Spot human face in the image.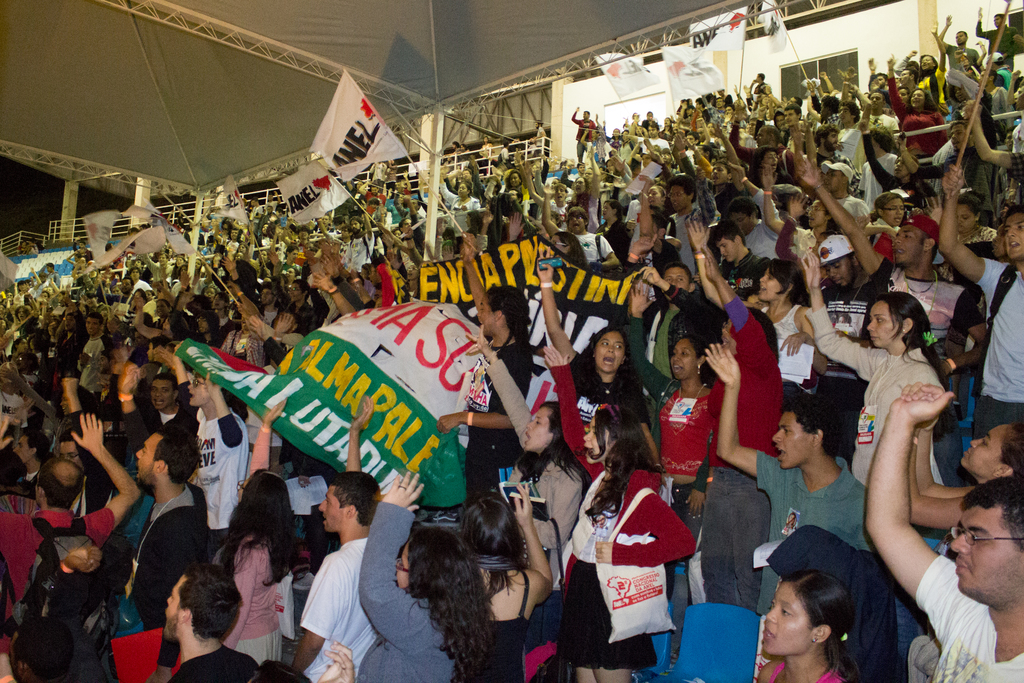
human face found at x1=949, y1=502, x2=1023, y2=593.
